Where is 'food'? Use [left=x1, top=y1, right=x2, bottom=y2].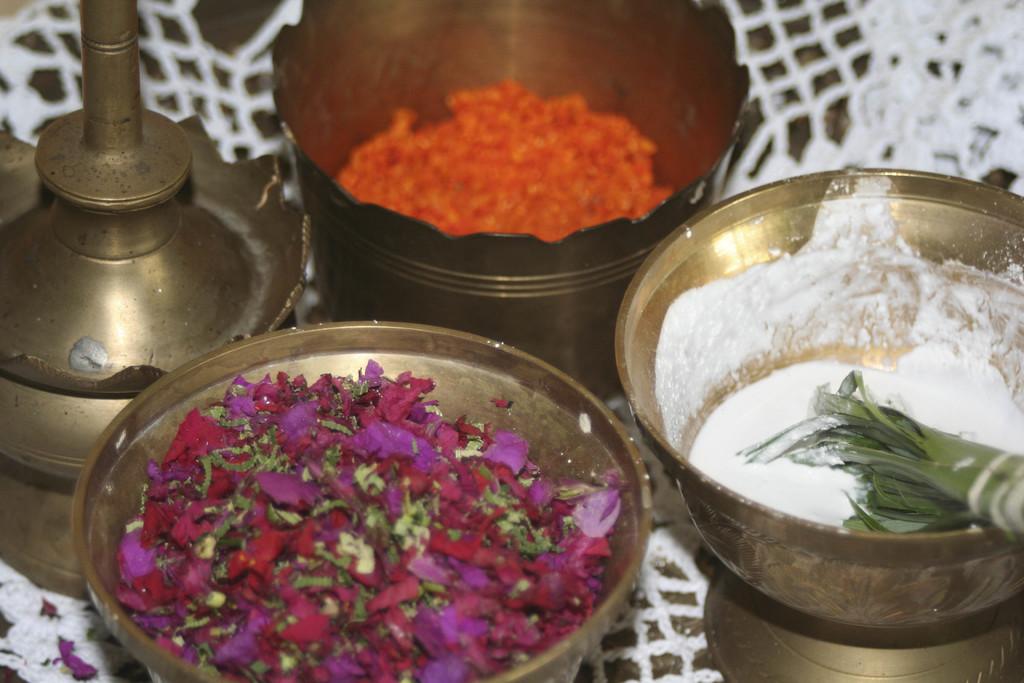
[left=334, top=74, right=675, bottom=241].
